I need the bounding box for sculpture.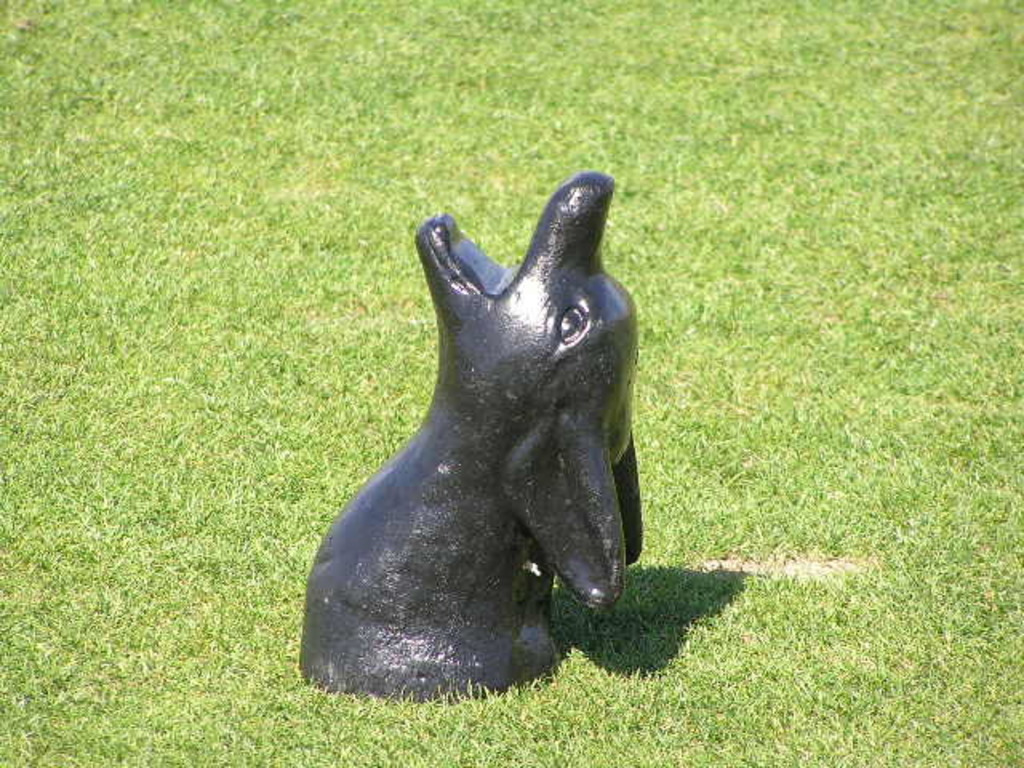
Here it is: Rect(302, 171, 654, 733).
